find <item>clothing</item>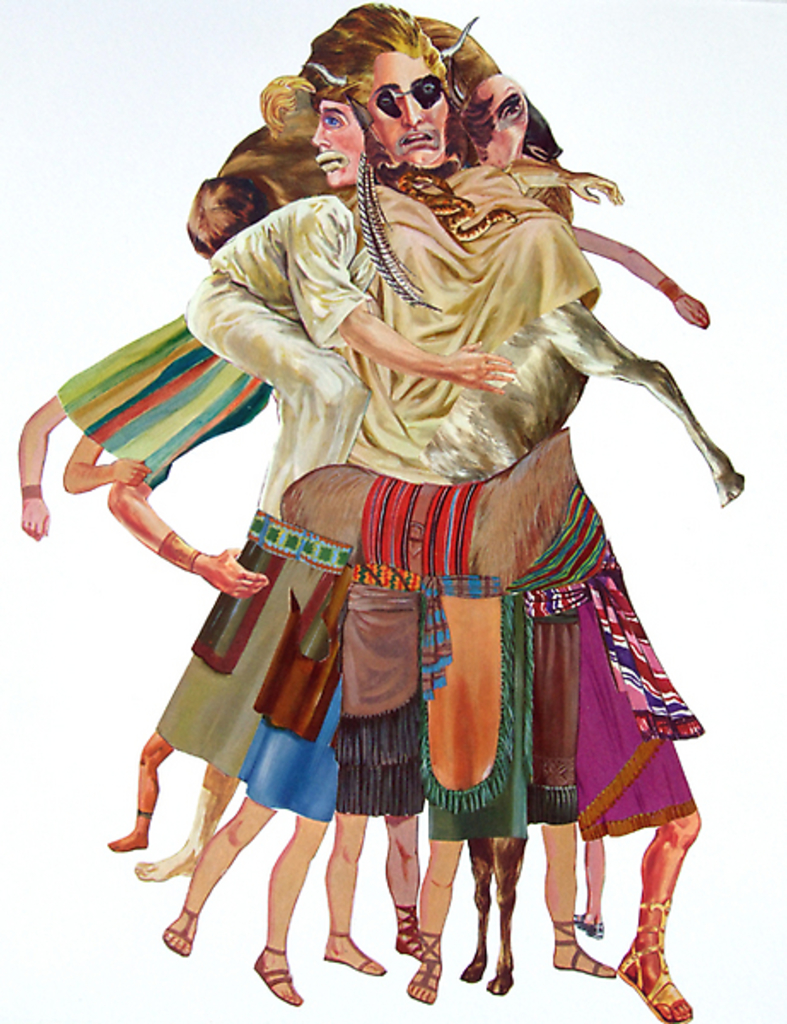
x1=167 y1=152 x2=732 y2=910
